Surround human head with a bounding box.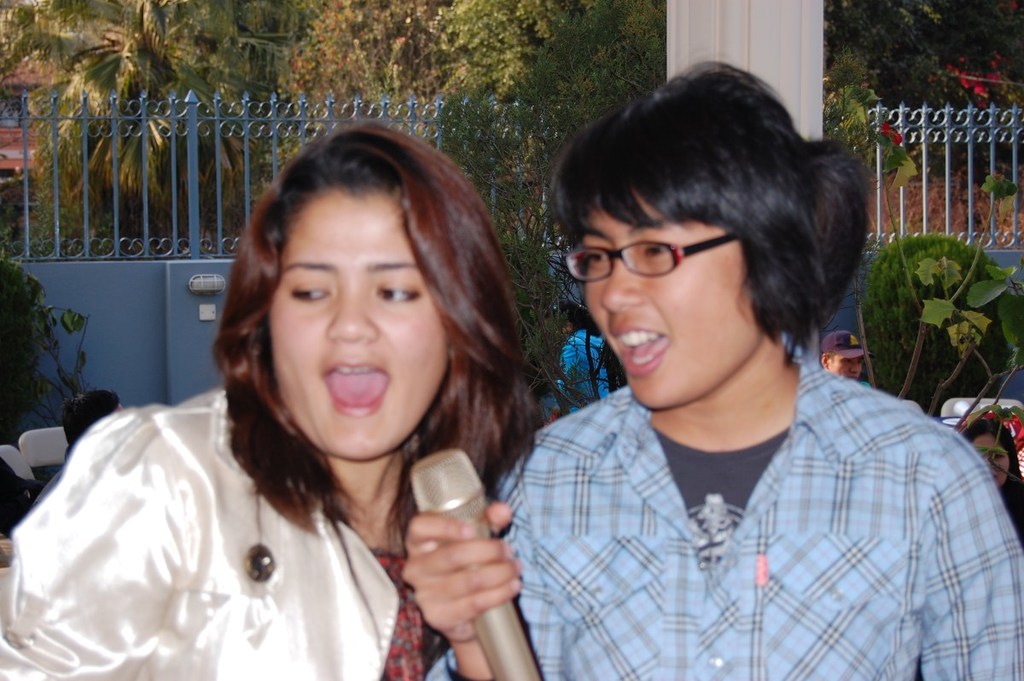
<box>59,387,123,447</box>.
